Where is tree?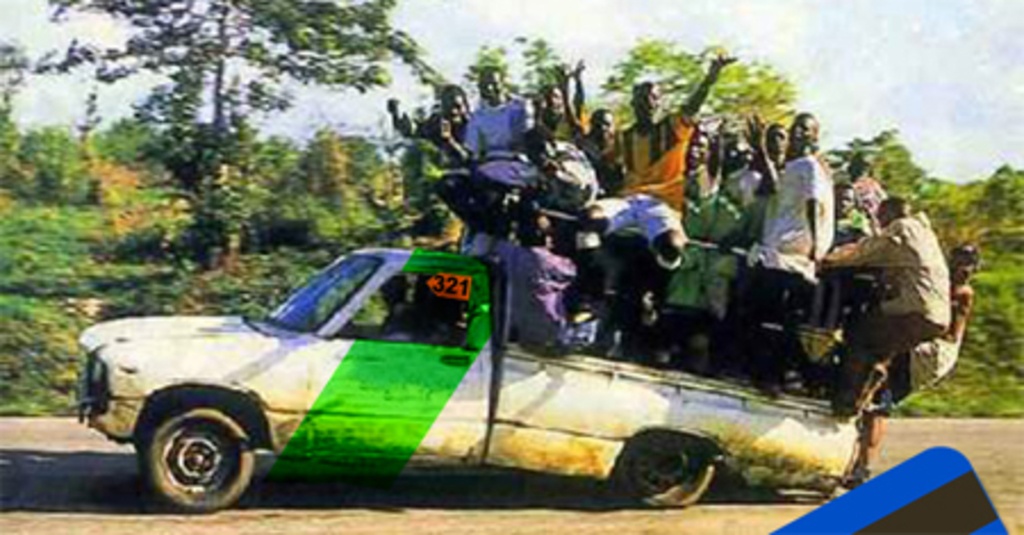
crop(43, 2, 398, 289).
